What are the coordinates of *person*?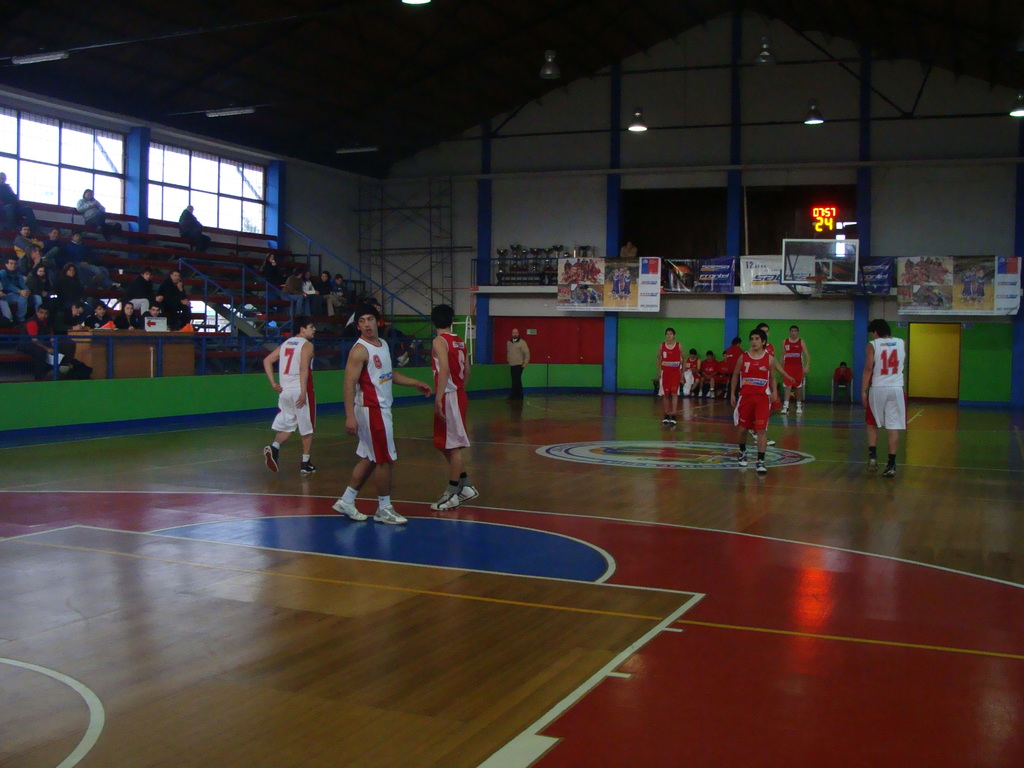
(left=505, top=324, right=532, bottom=424).
